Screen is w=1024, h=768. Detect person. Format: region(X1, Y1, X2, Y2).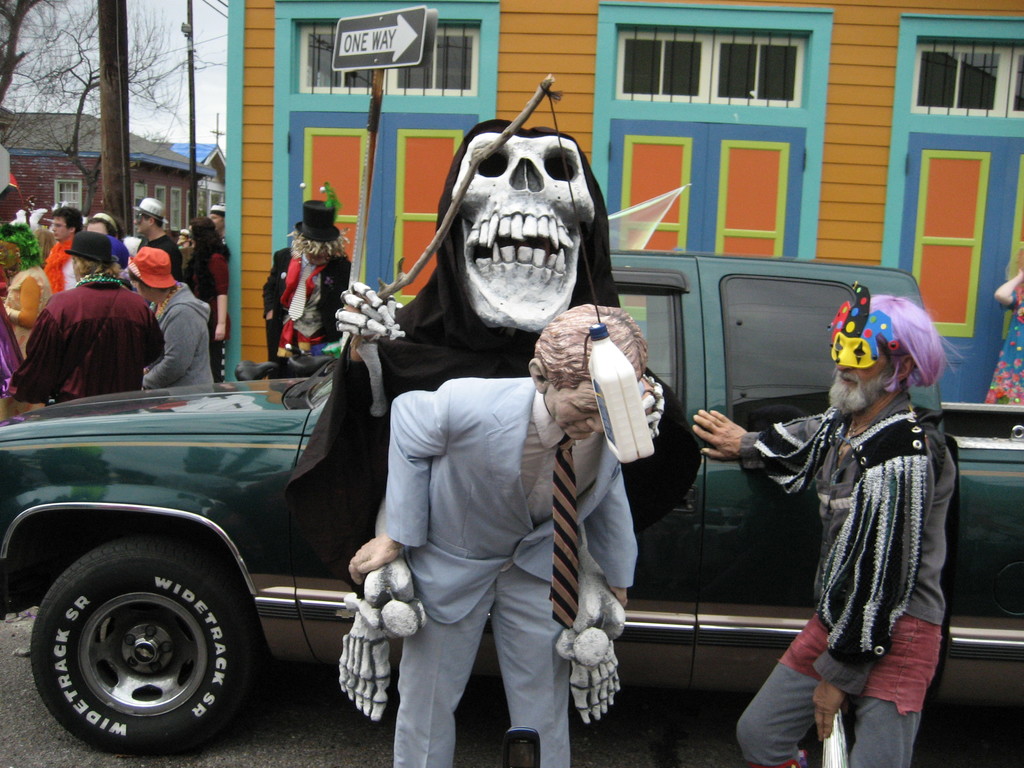
region(692, 289, 965, 767).
